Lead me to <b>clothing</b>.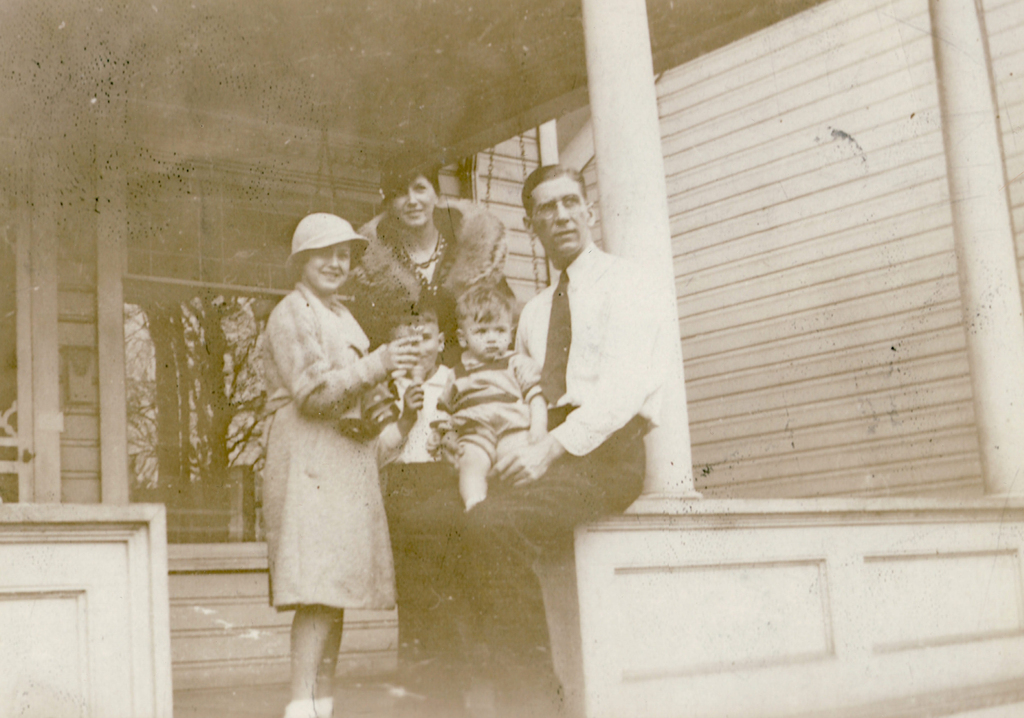
Lead to <box>232,235,408,651</box>.
